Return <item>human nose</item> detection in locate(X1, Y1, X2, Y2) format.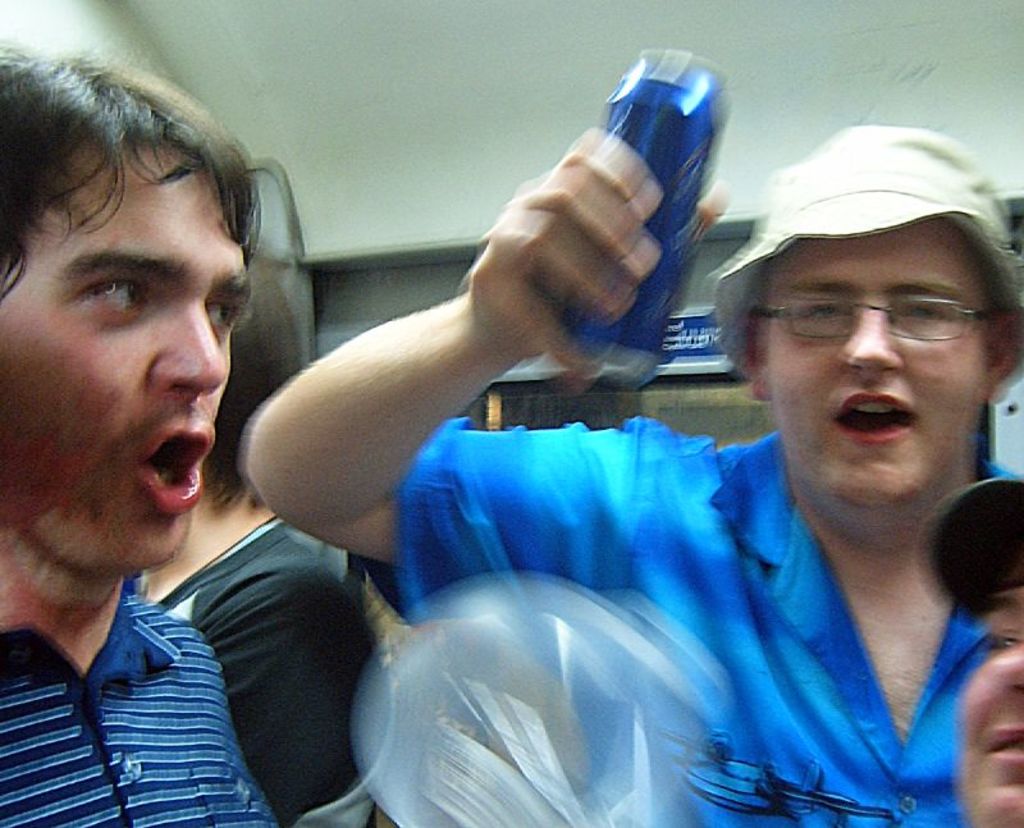
locate(982, 642, 1023, 691).
